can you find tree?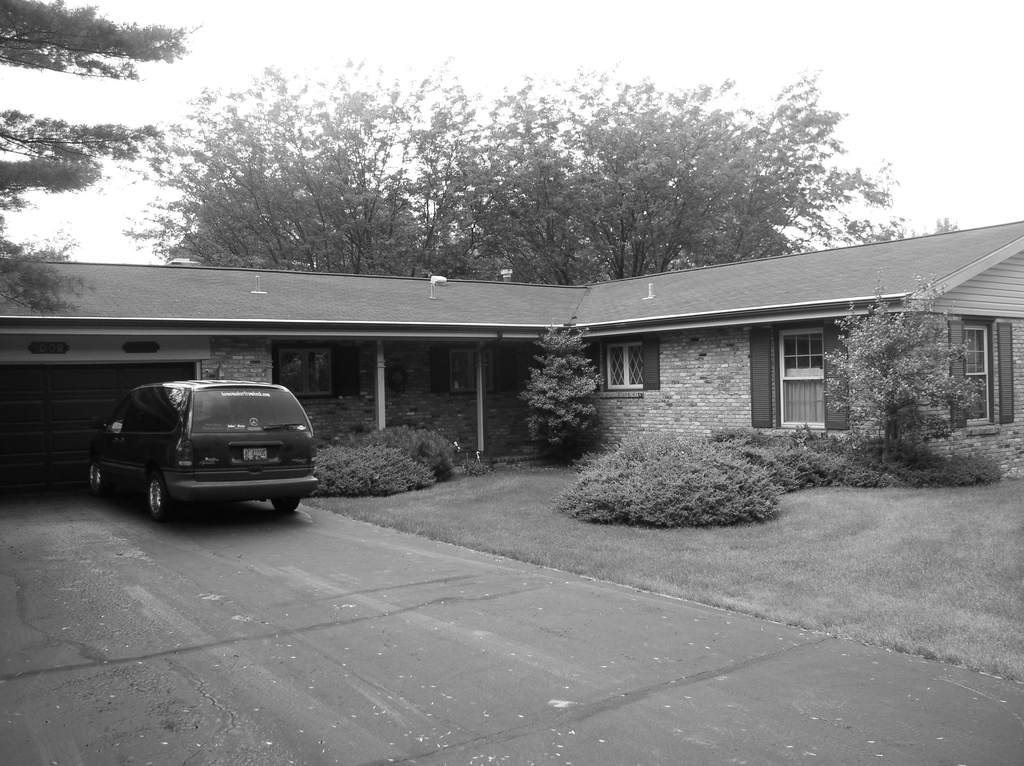
Yes, bounding box: {"left": 838, "top": 280, "right": 972, "bottom": 474}.
